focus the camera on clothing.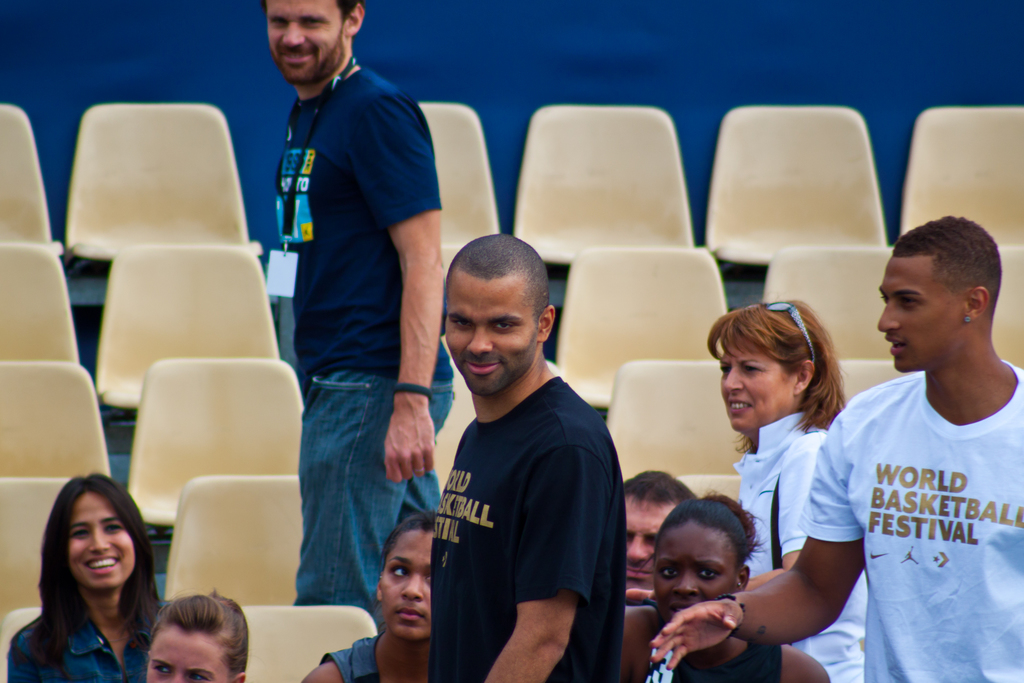
Focus region: [324, 626, 384, 682].
